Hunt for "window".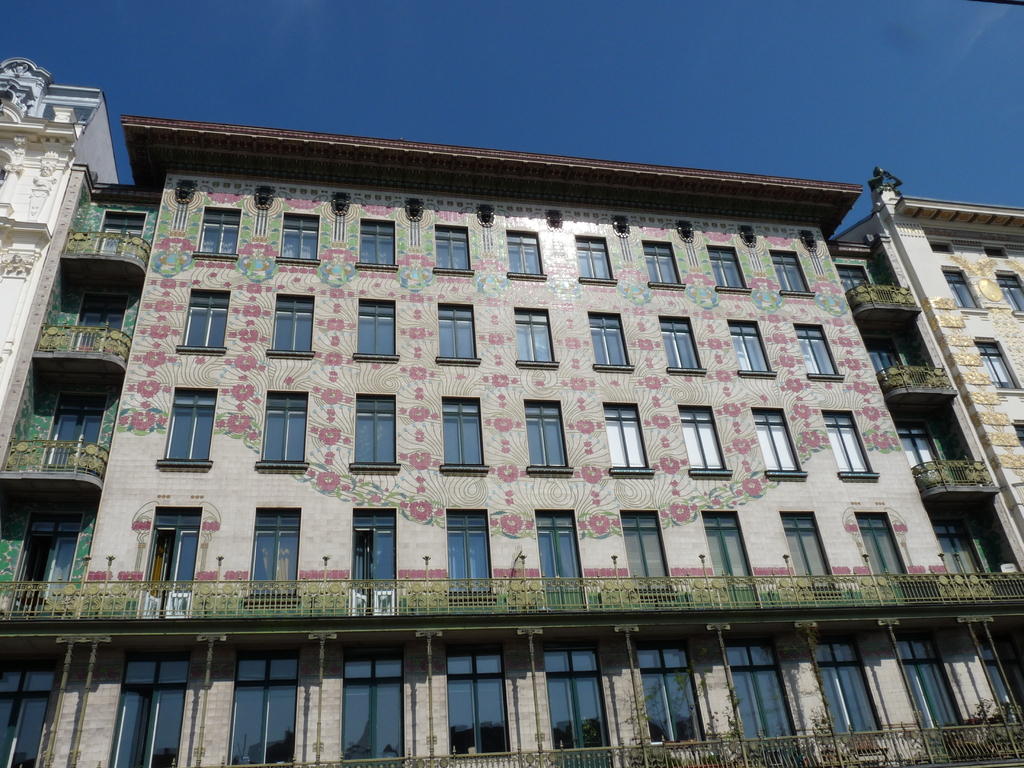
Hunted down at select_region(434, 222, 474, 274).
